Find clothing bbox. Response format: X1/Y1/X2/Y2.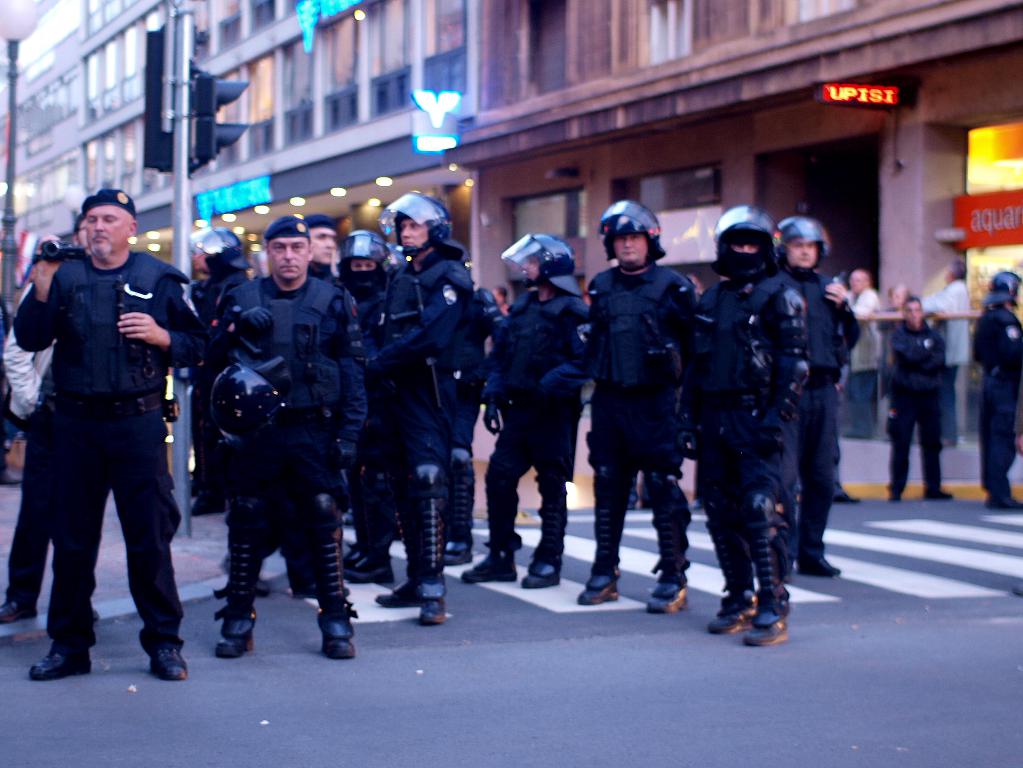
487/281/583/531.
